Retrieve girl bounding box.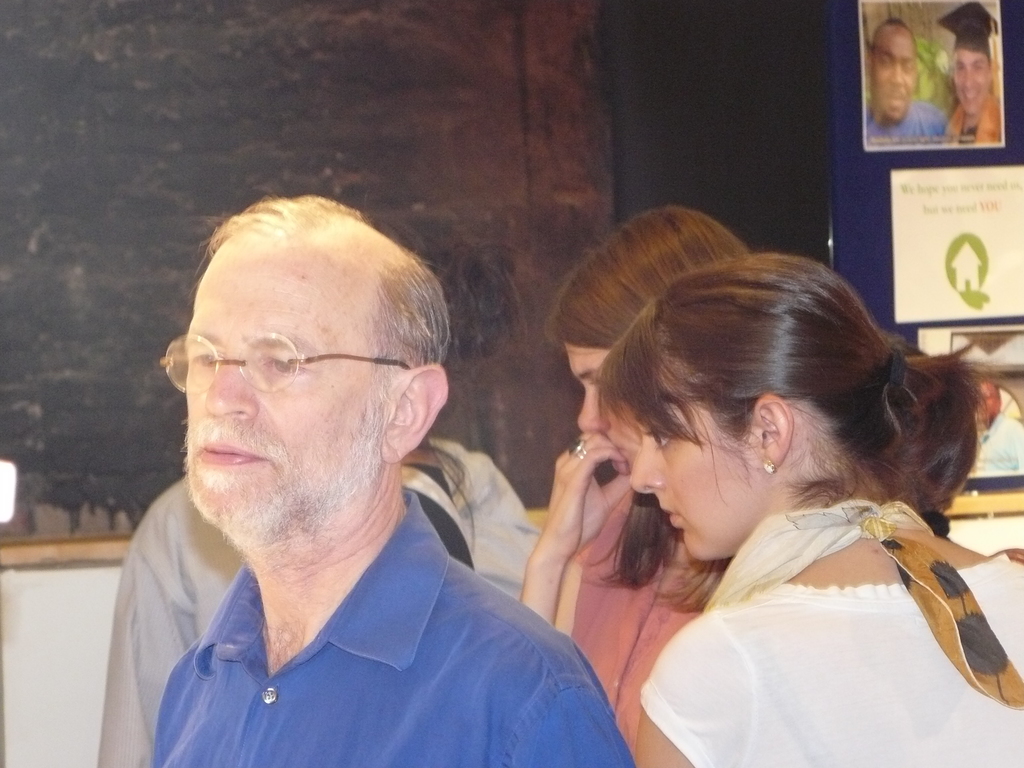
Bounding box: 596, 254, 1023, 767.
